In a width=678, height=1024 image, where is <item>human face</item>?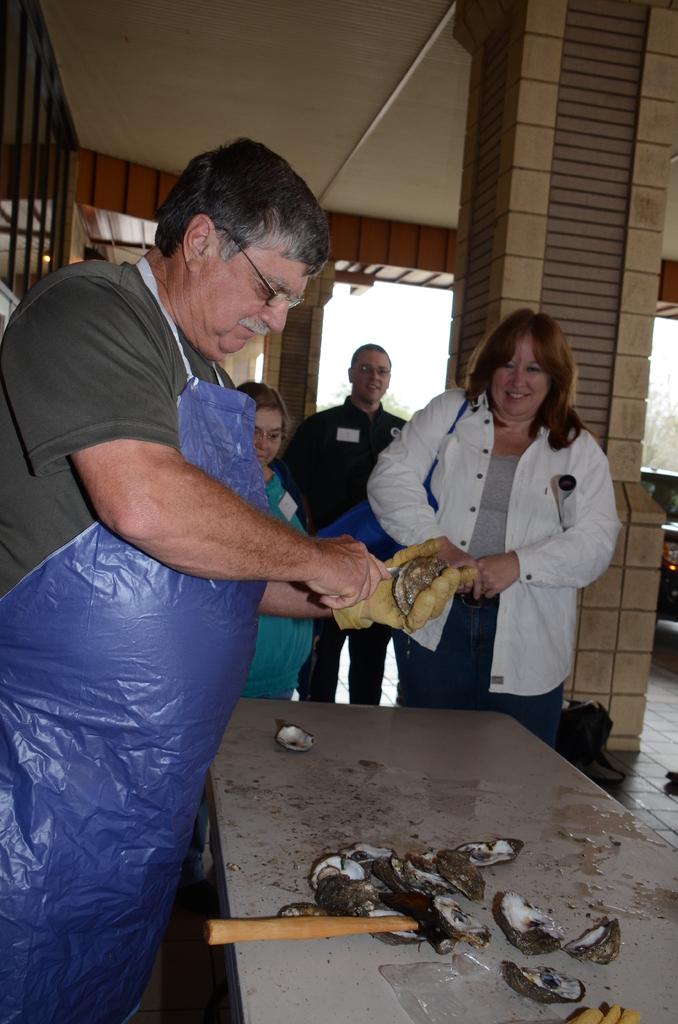
488,348,549,423.
